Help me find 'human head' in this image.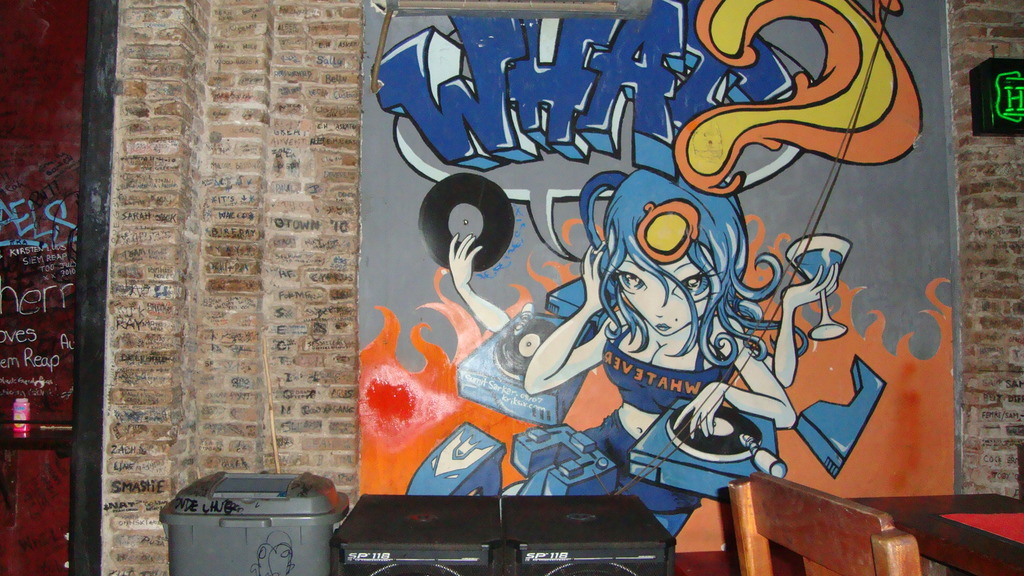
Found it: box=[582, 180, 749, 387].
